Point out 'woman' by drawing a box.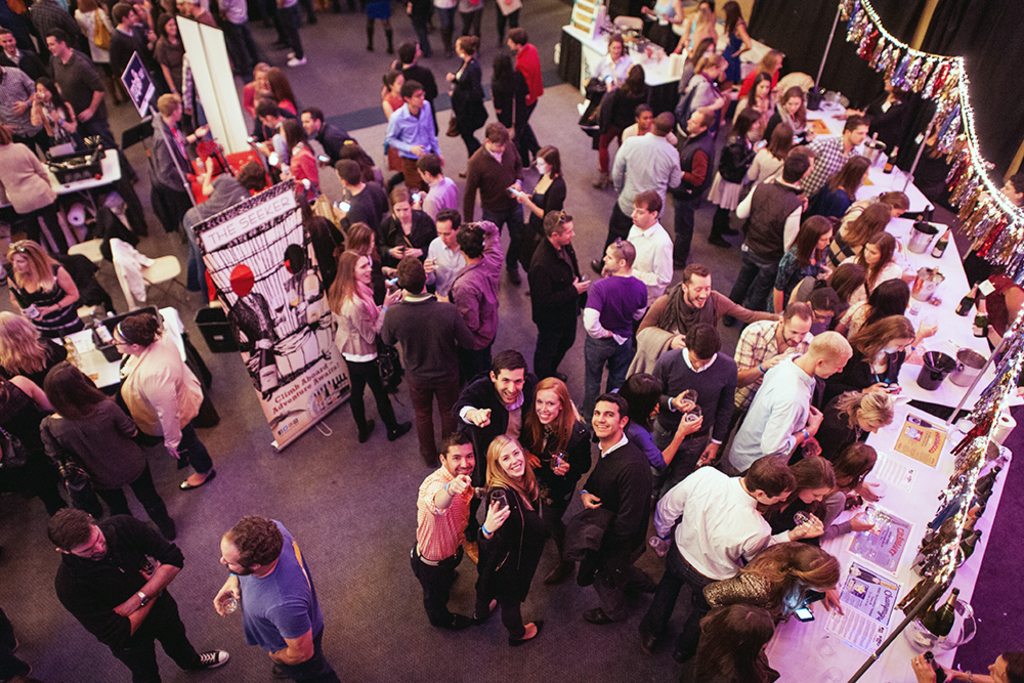
325 247 416 449.
